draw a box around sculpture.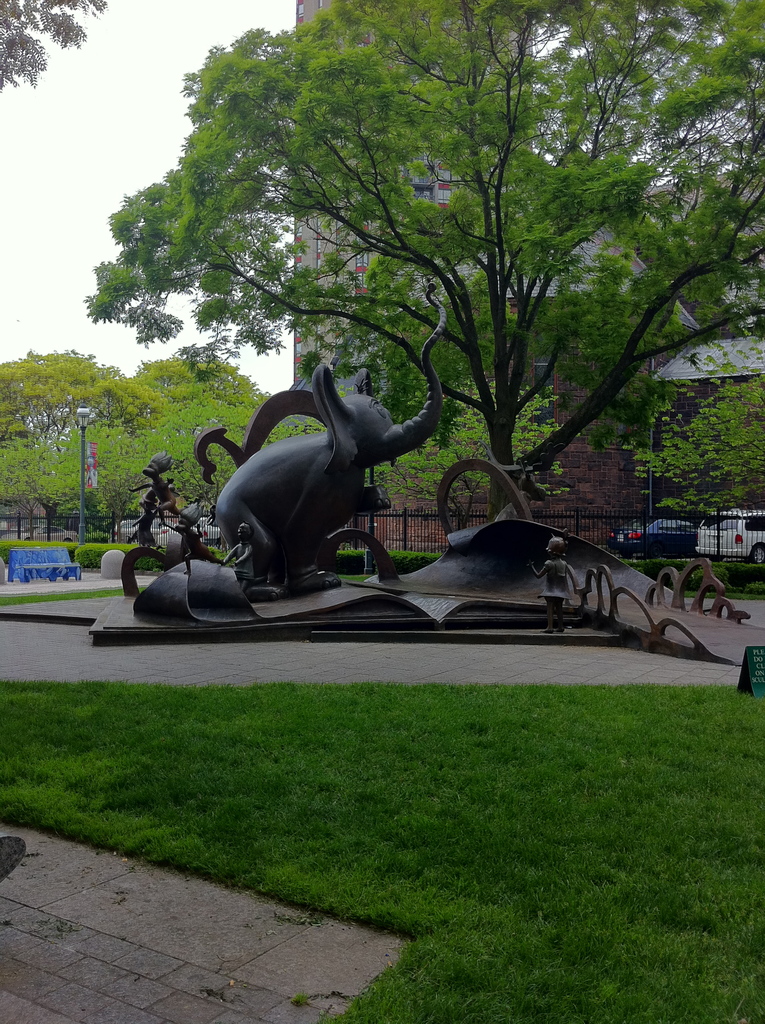
left=530, top=533, right=576, bottom=594.
